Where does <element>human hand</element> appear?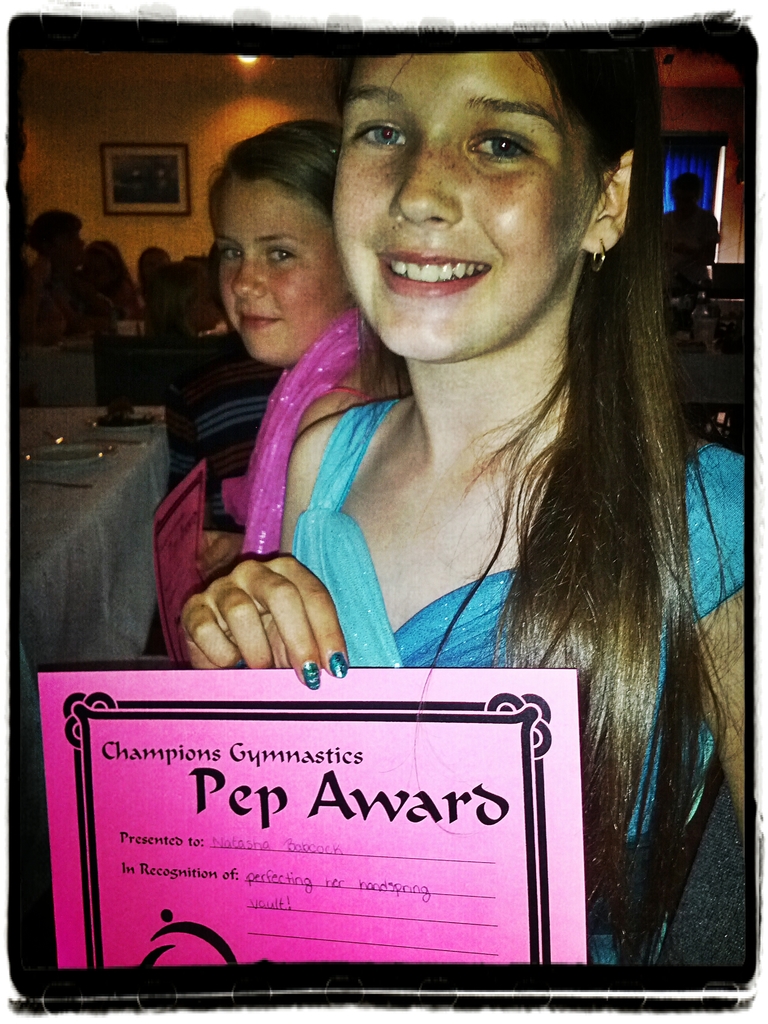
Appears at x1=202, y1=529, x2=247, y2=584.
